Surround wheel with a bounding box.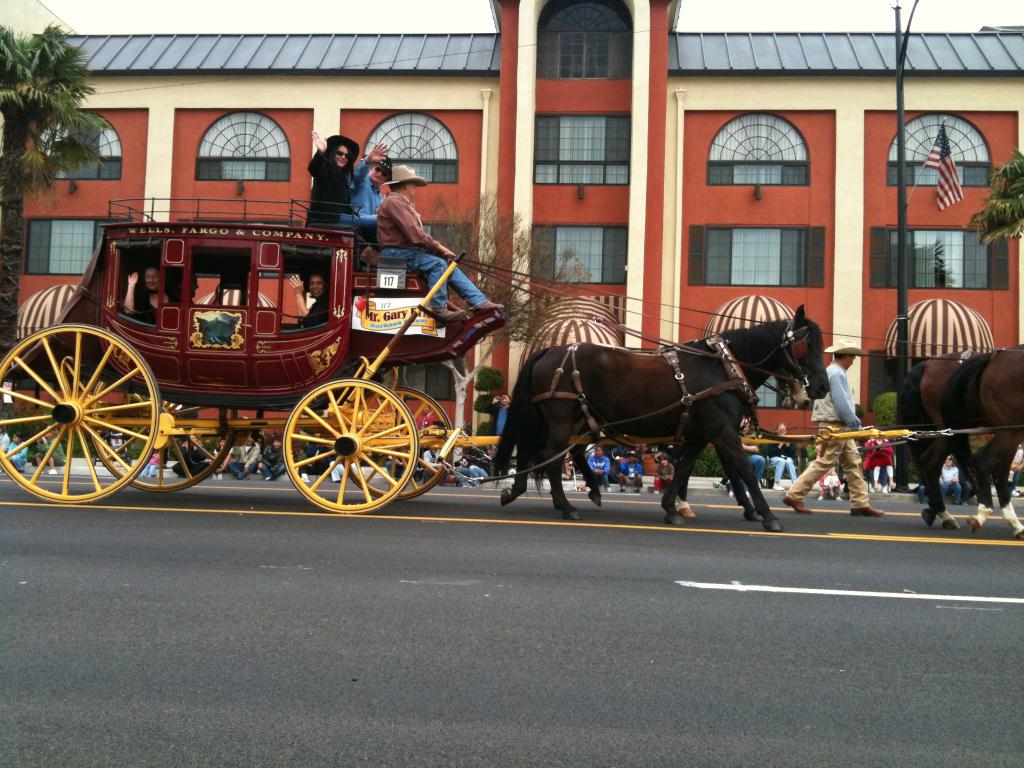
0 323 161 506.
